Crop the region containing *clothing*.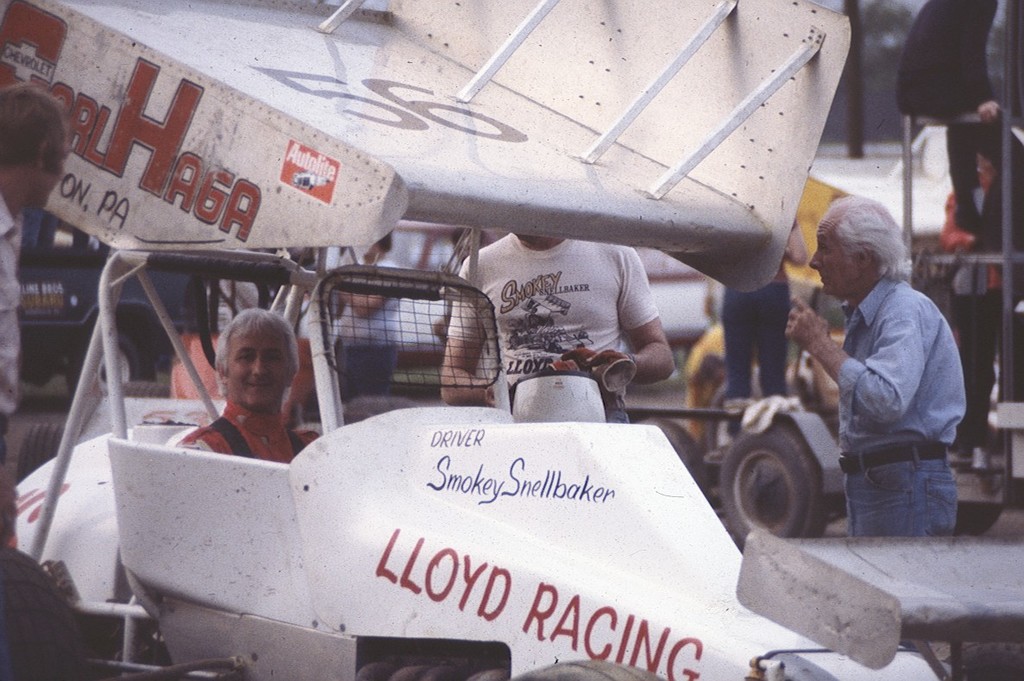
Crop region: x1=330 y1=255 x2=407 y2=407.
